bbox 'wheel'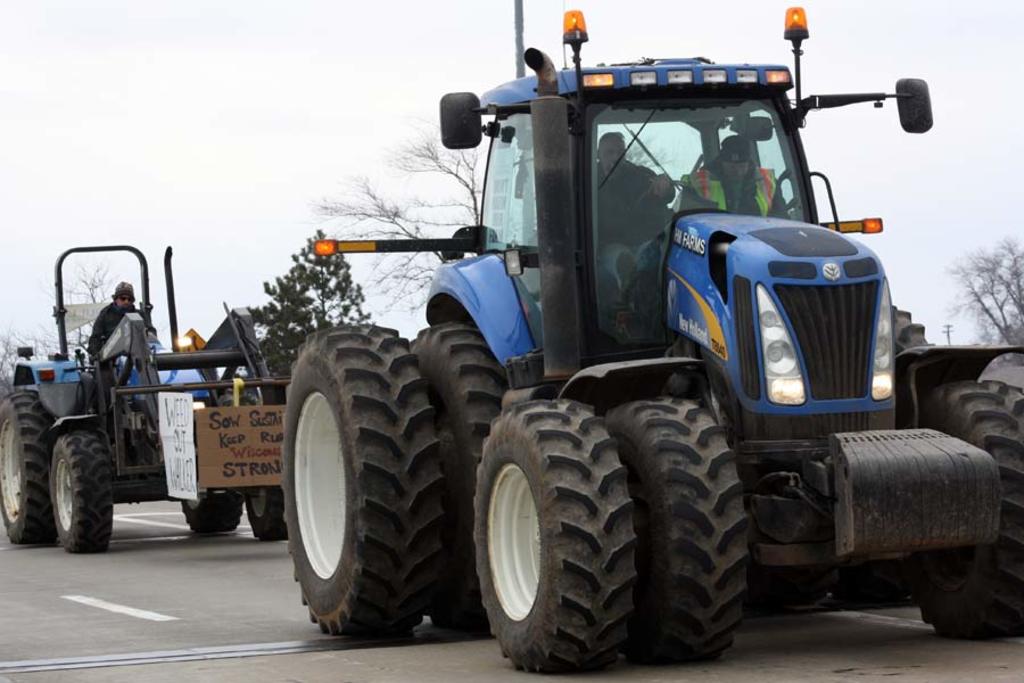
x1=600 y1=396 x2=758 y2=669
